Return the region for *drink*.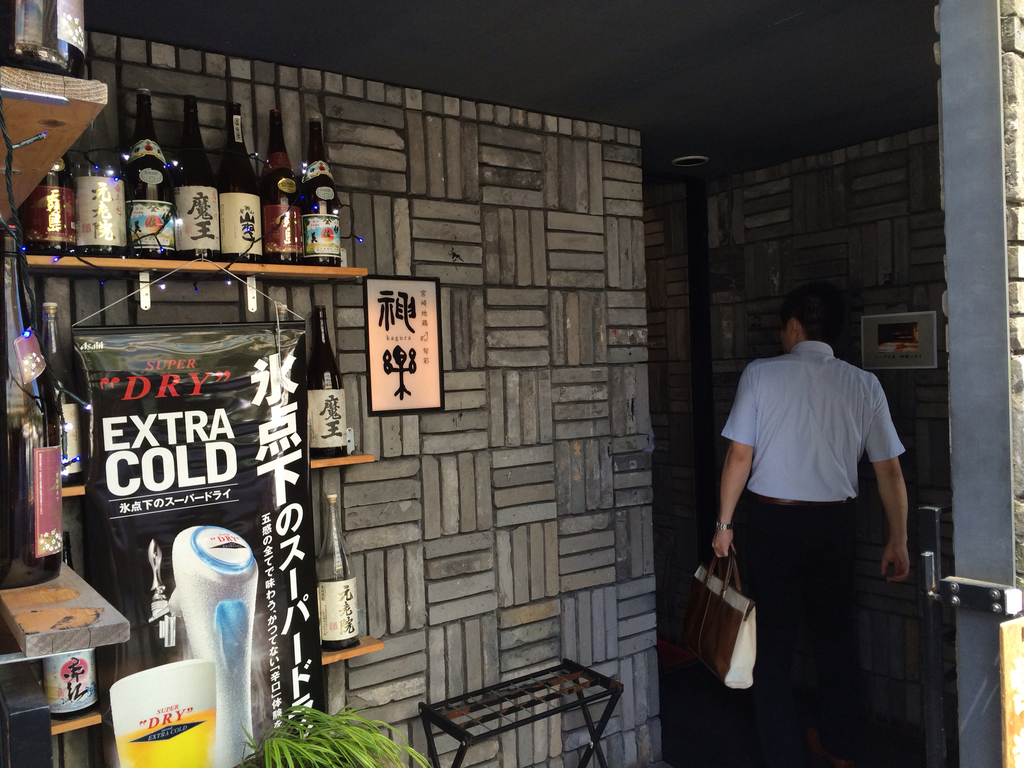
[46,643,100,714].
